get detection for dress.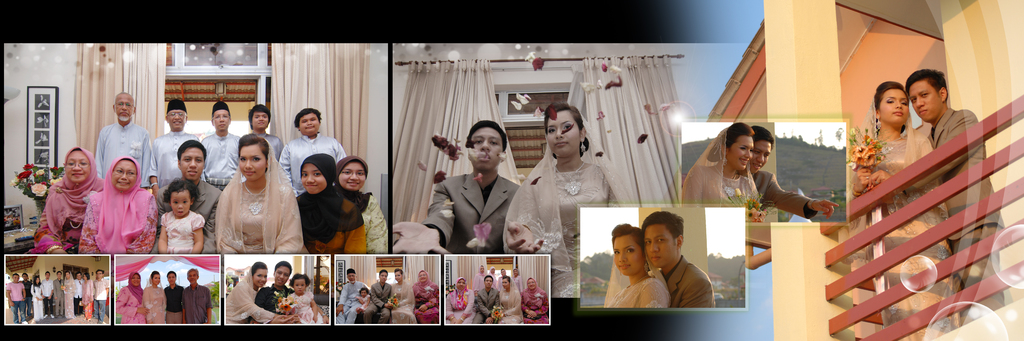
Detection: [left=214, top=182, right=294, bottom=251].
